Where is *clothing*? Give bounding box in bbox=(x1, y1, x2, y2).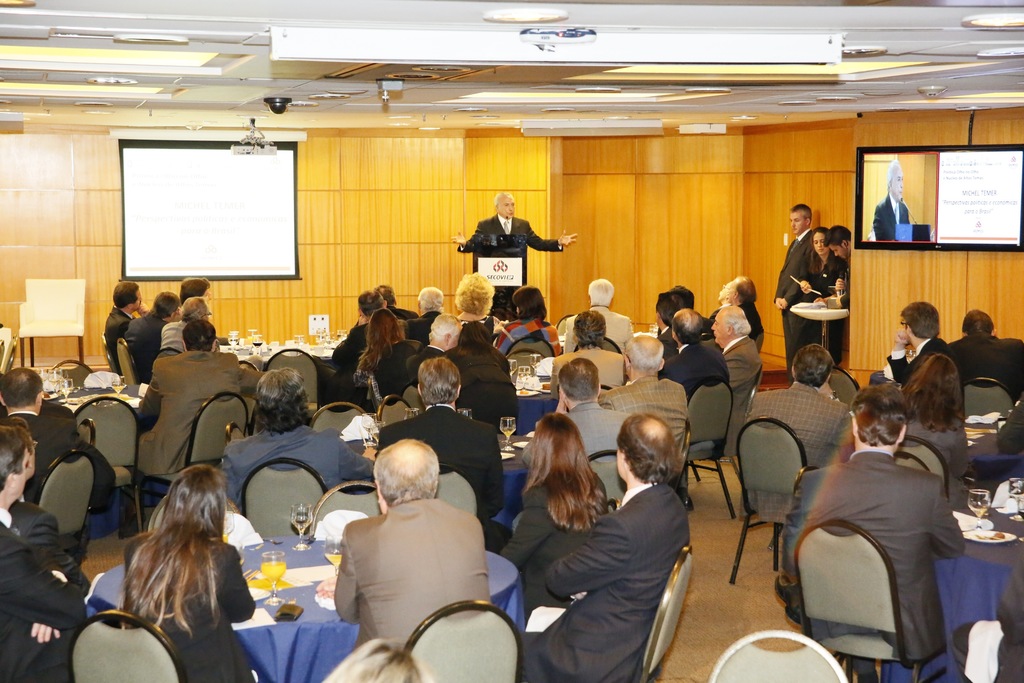
bbox=(100, 313, 120, 377).
